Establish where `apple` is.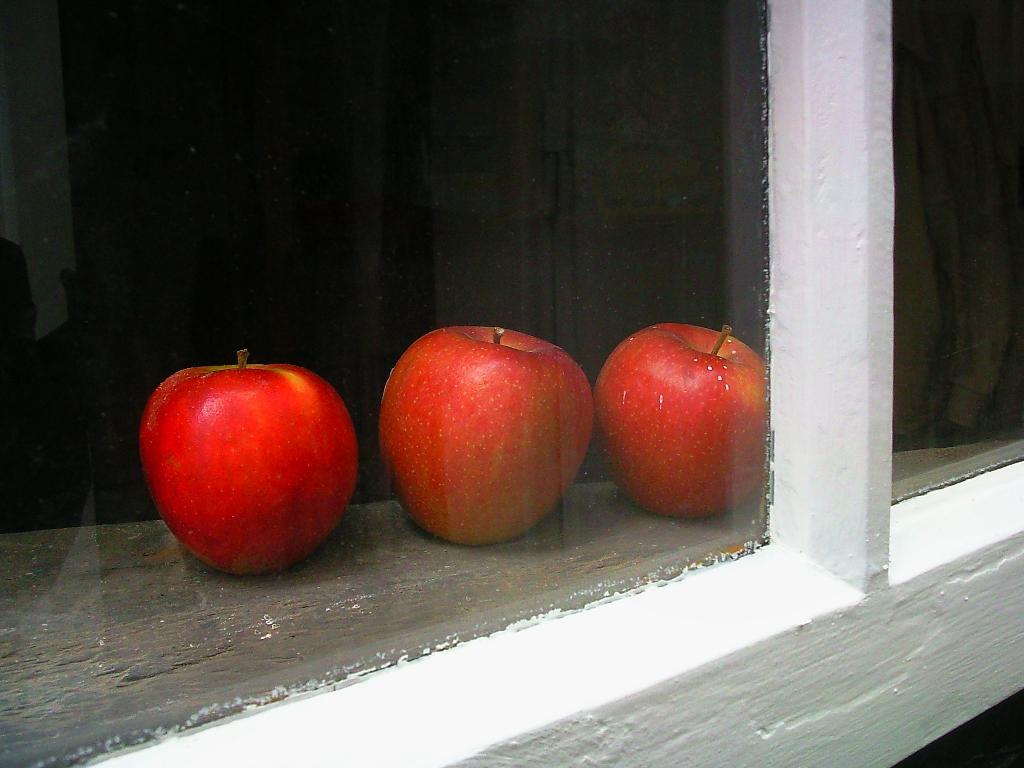
Established at rect(596, 316, 775, 522).
